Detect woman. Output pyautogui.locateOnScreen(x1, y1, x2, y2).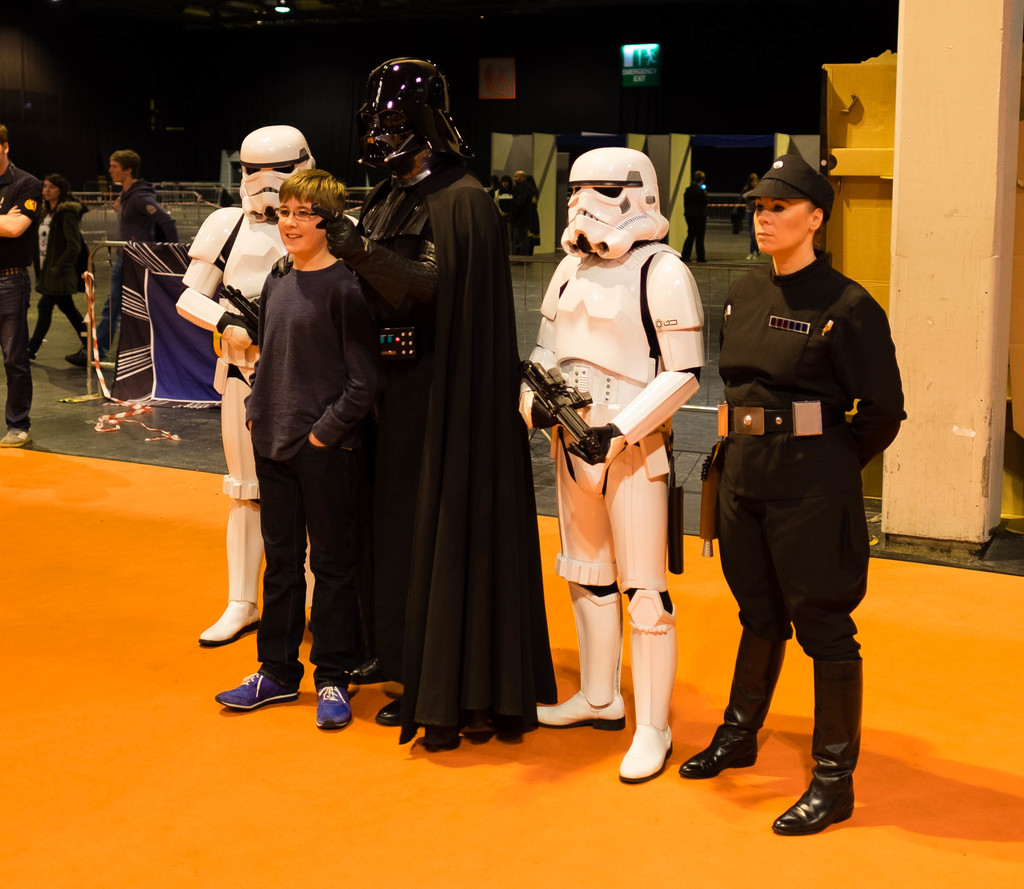
pyautogui.locateOnScreen(28, 179, 92, 367).
